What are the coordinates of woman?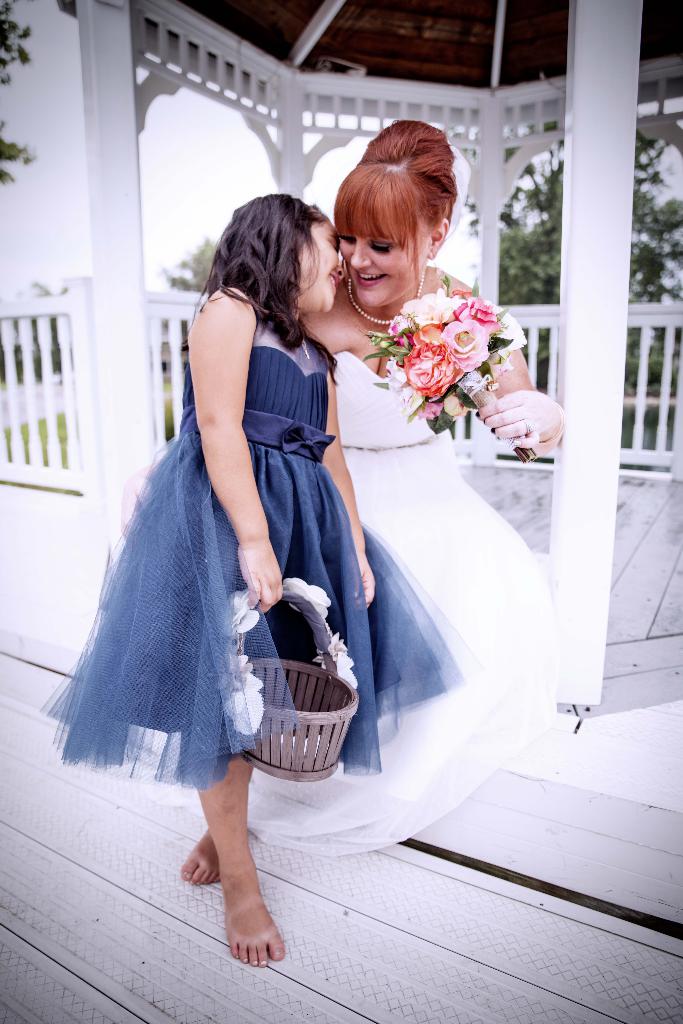
crop(161, 175, 551, 967).
